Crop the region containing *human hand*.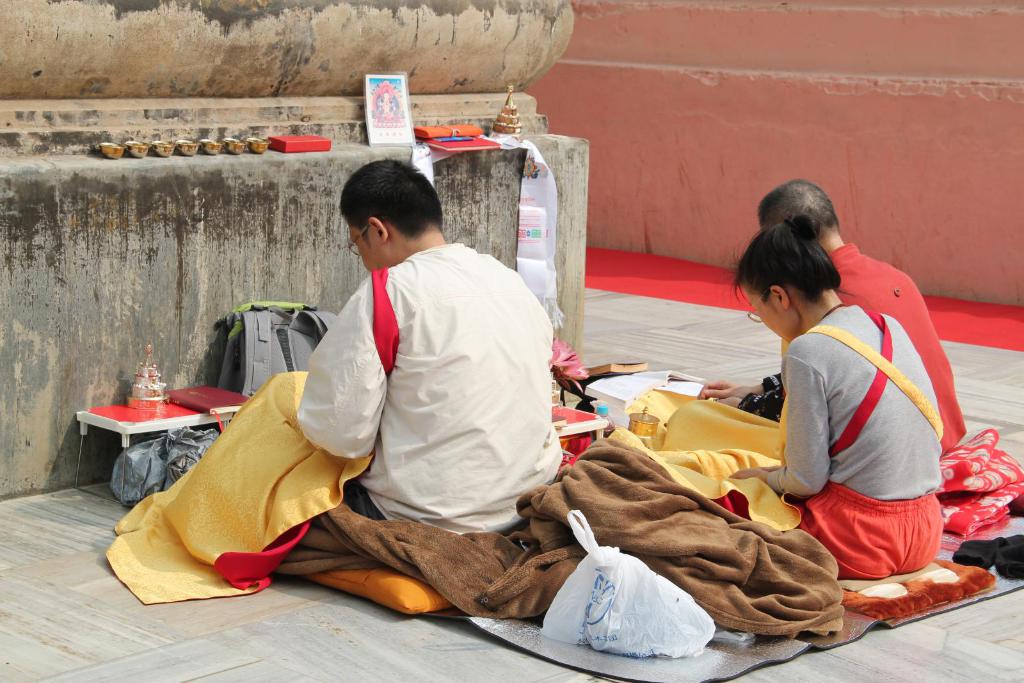
Crop region: box=[698, 381, 739, 401].
